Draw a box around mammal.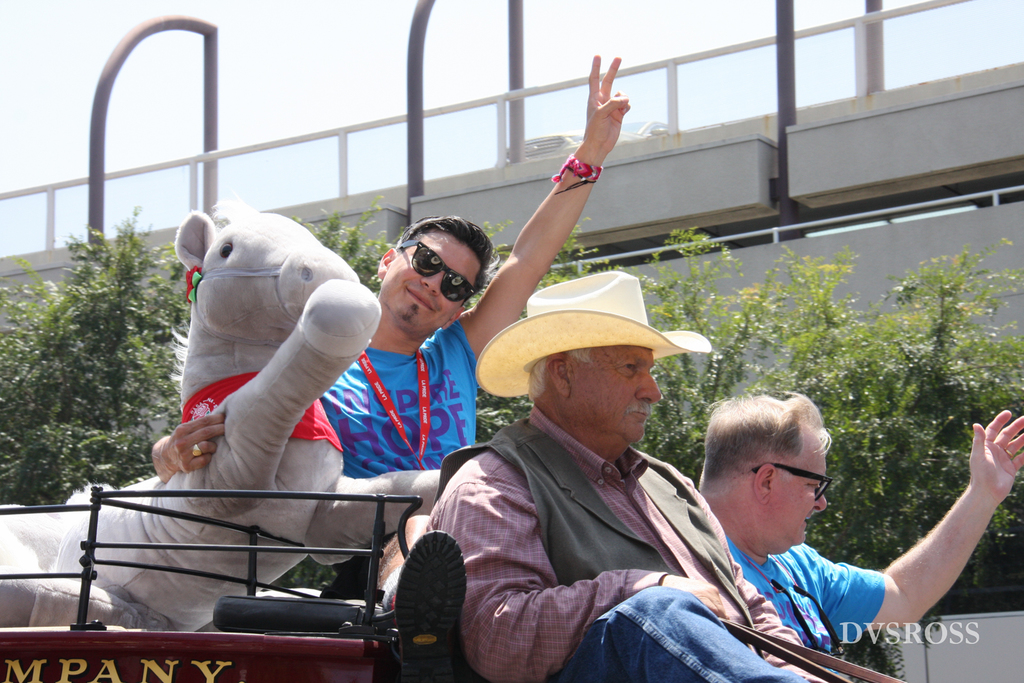
bbox(691, 385, 1023, 682).
